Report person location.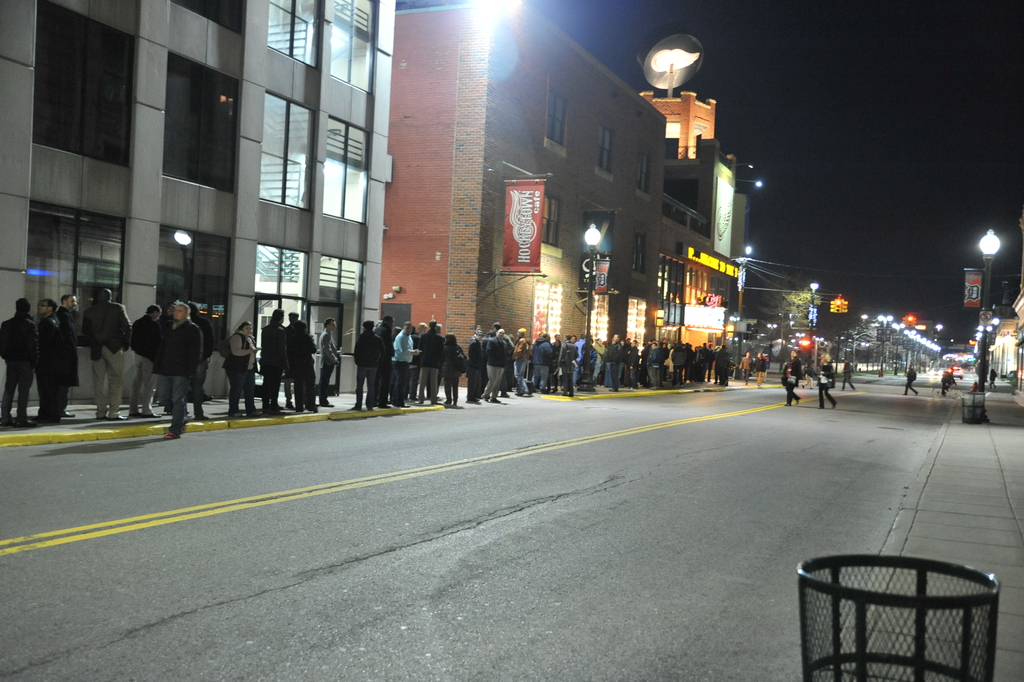
Report: {"x1": 946, "y1": 373, "x2": 951, "y2": 391}.
